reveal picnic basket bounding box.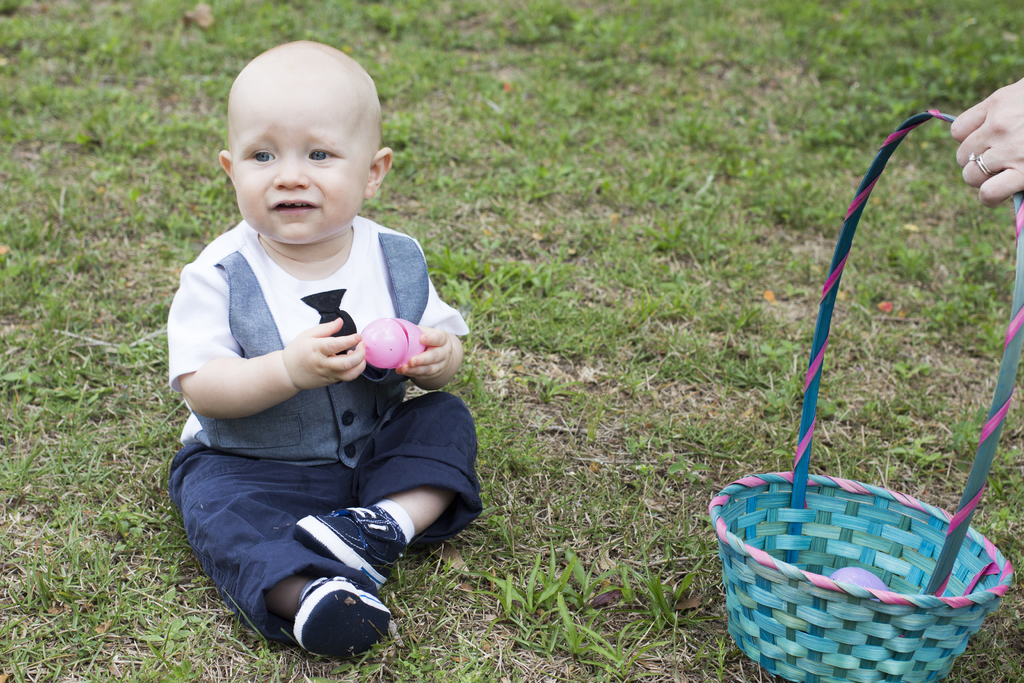
Revealed: x1=708, y1=108, x2=1023, y2=682.
